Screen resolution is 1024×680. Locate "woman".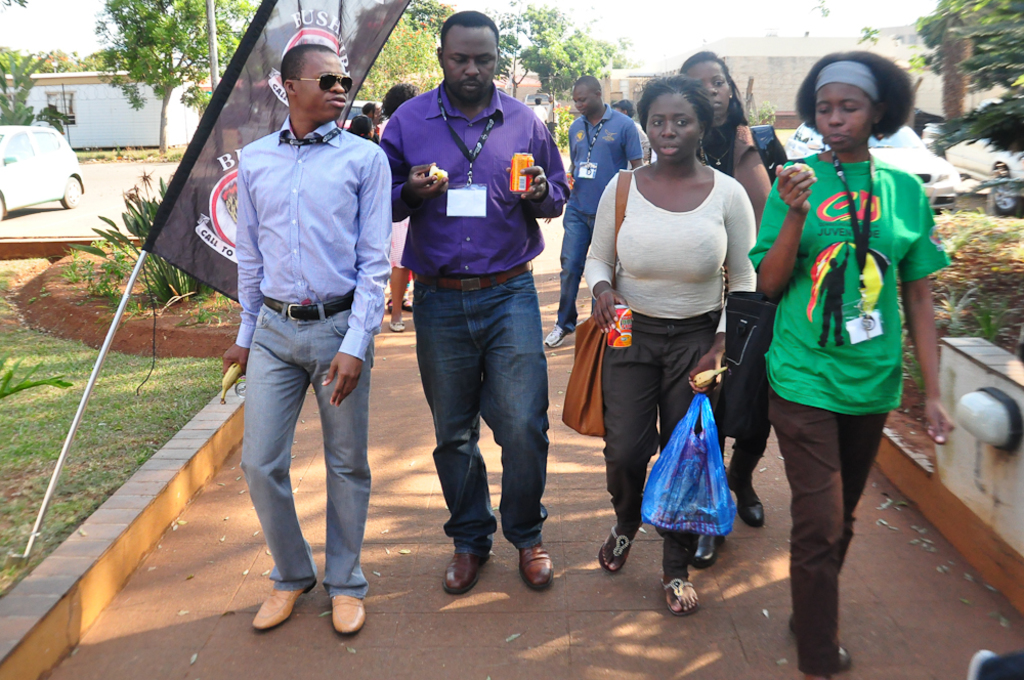
bbox(682, 54, 772, 525).
